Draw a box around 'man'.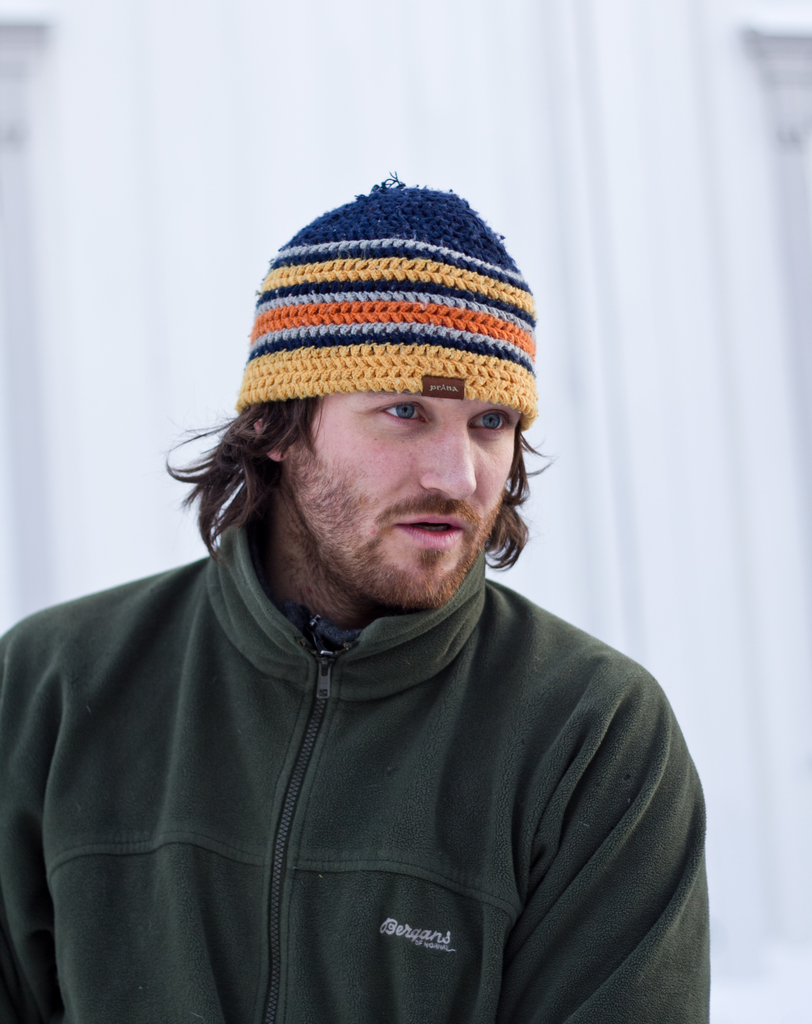
12, 162, 737, 1019.
